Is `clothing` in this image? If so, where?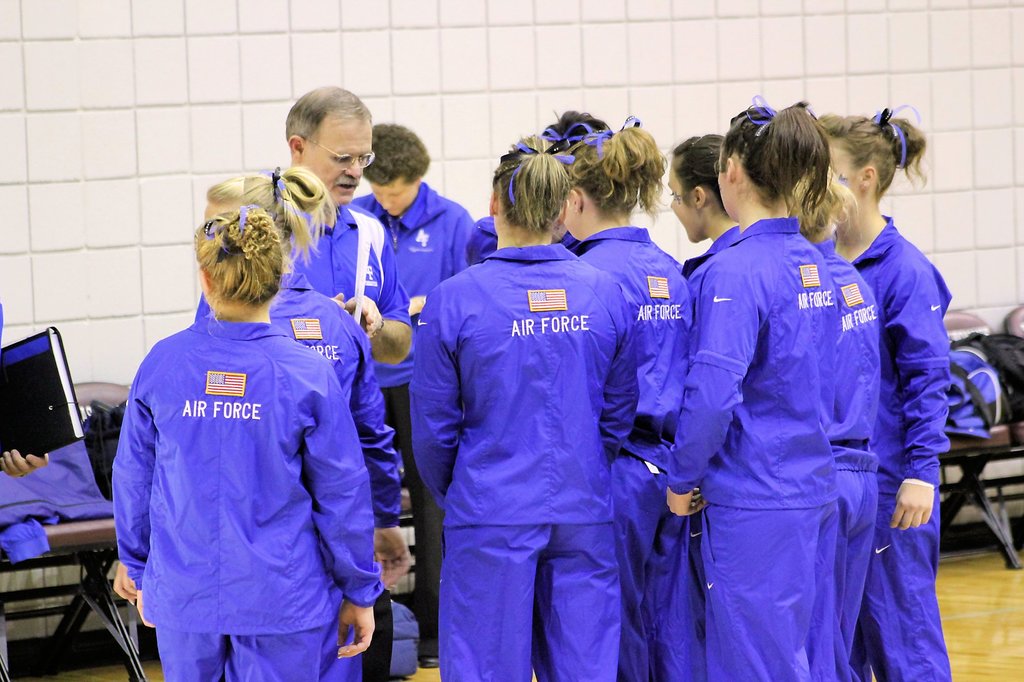
Yes, at [x1=109, y1=301, x2=362, y2=681].
